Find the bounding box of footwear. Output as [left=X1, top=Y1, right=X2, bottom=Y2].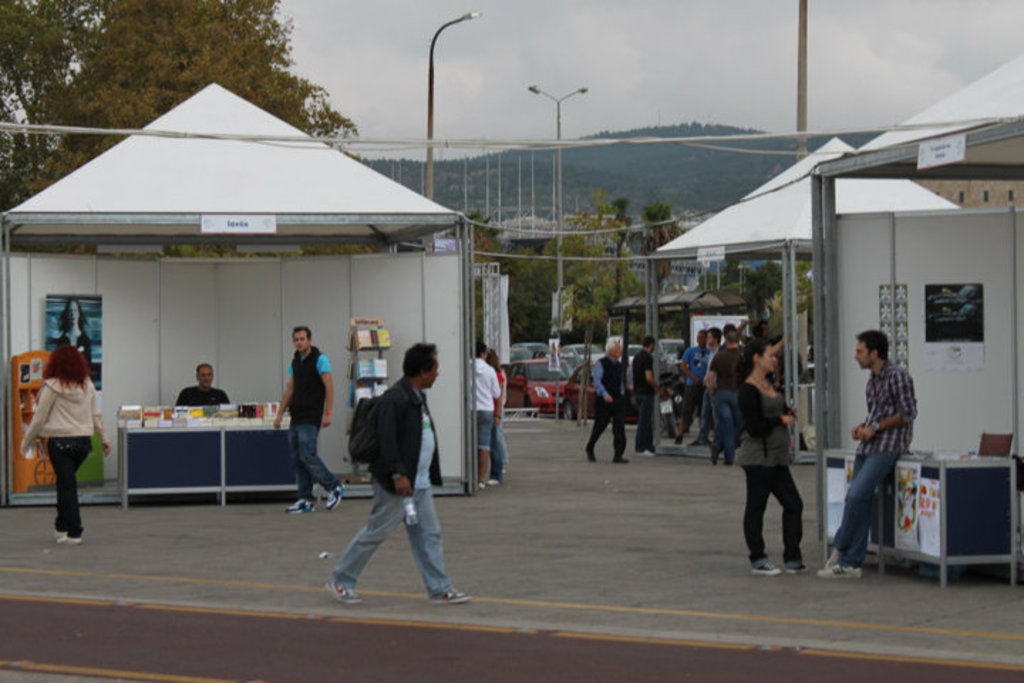
[left=751, top=558, right=777, bottom=575].
